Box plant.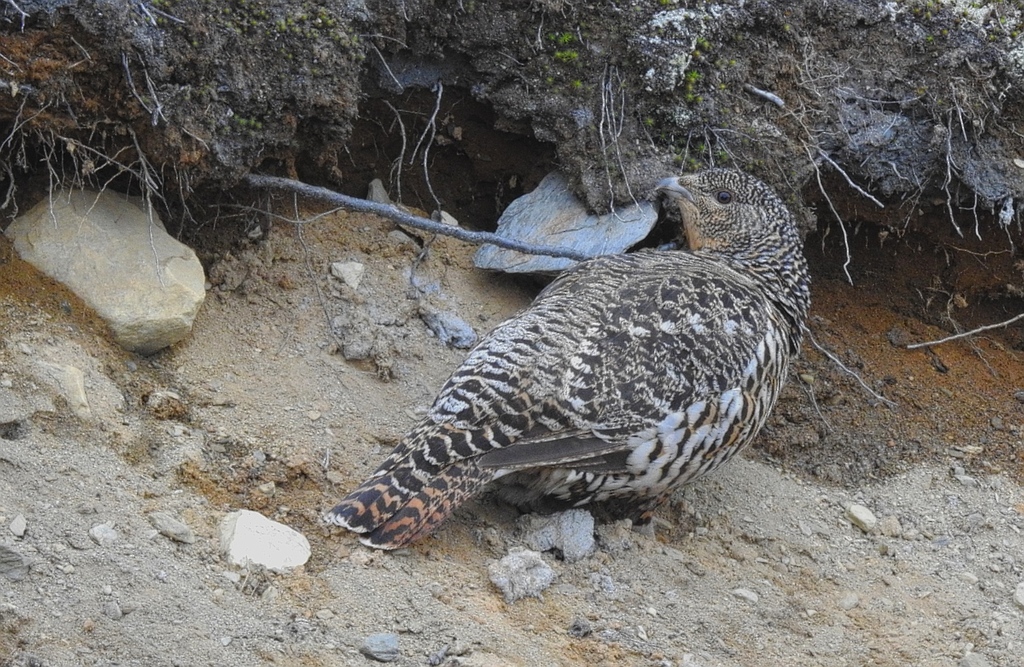
pyautogui.locateOnScreen(694, 94, 705, 105).
